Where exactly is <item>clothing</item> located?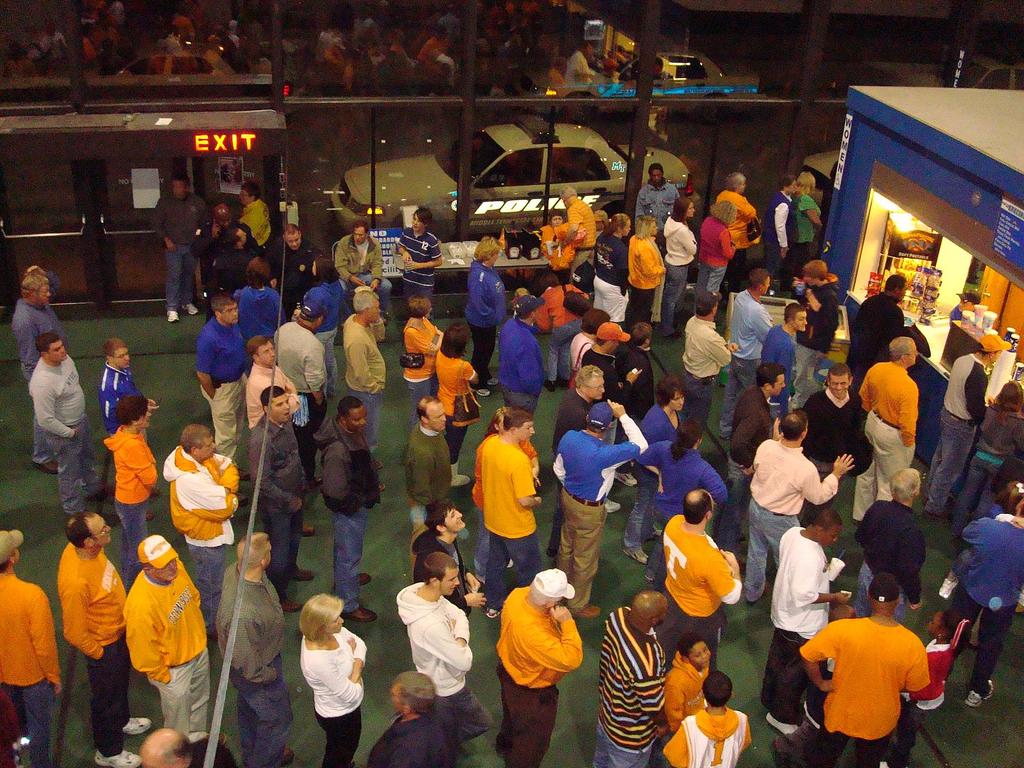
Its bounding box is {"x1": 266, "y1": 245, "x2": 316, "y2": 306}.
